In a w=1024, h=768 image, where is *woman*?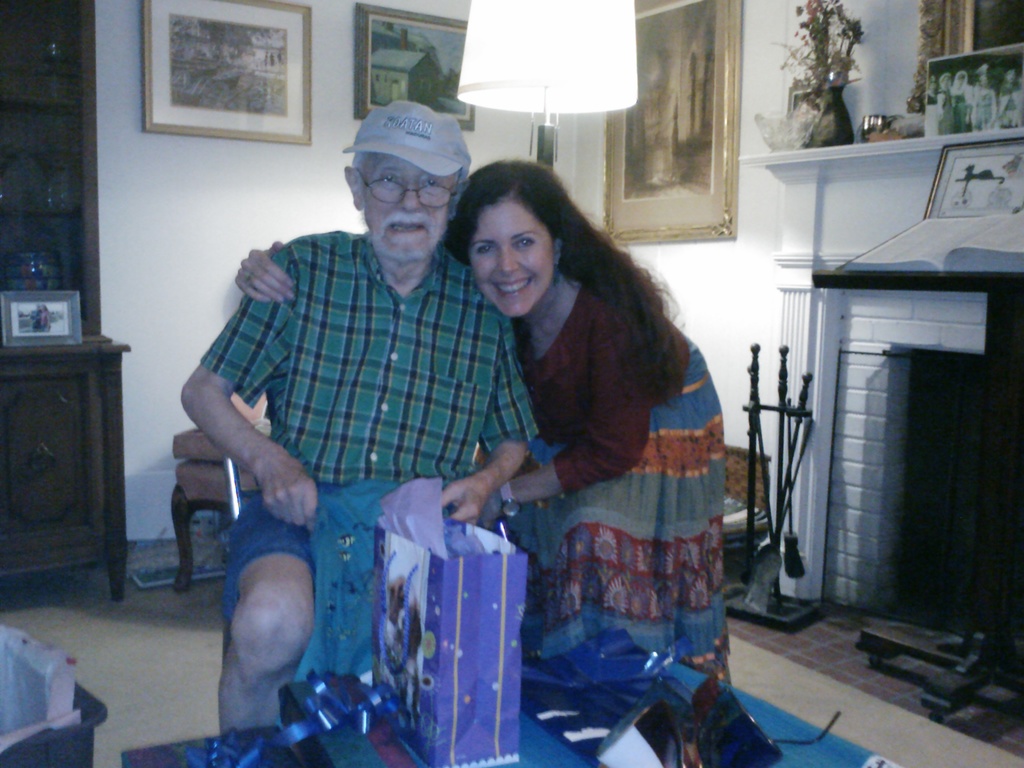
crop(939, 74, 952, 136).
